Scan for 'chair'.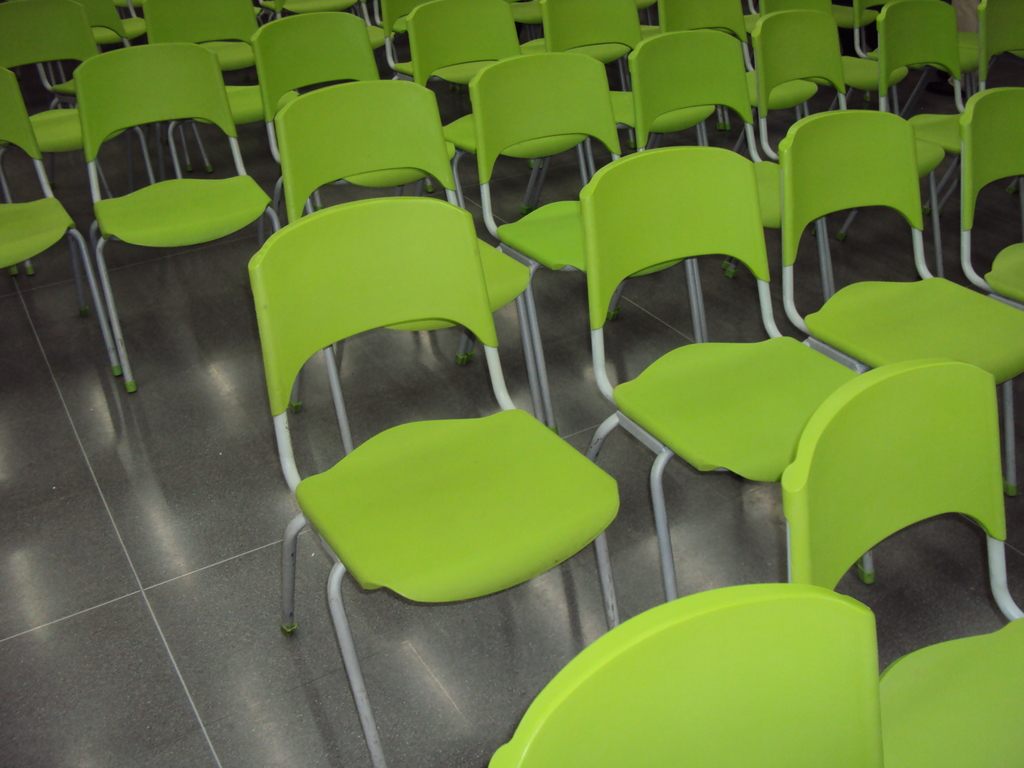
Scan result: <region>0, 67, 120, 381</region>.
